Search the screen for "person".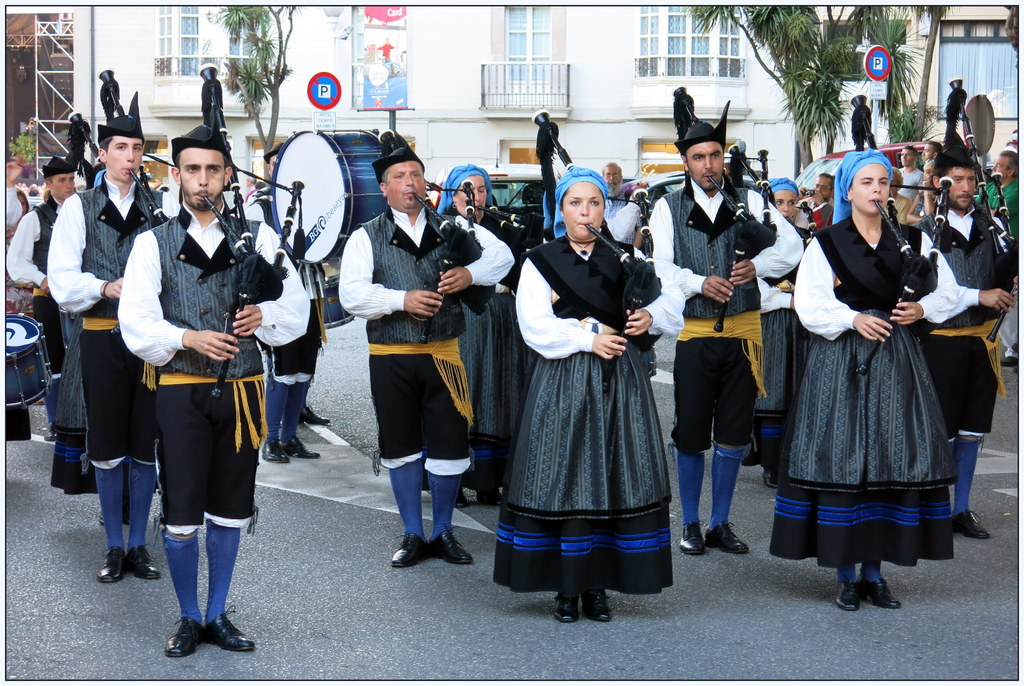
Found at crop(253, 158, 332, 469).
